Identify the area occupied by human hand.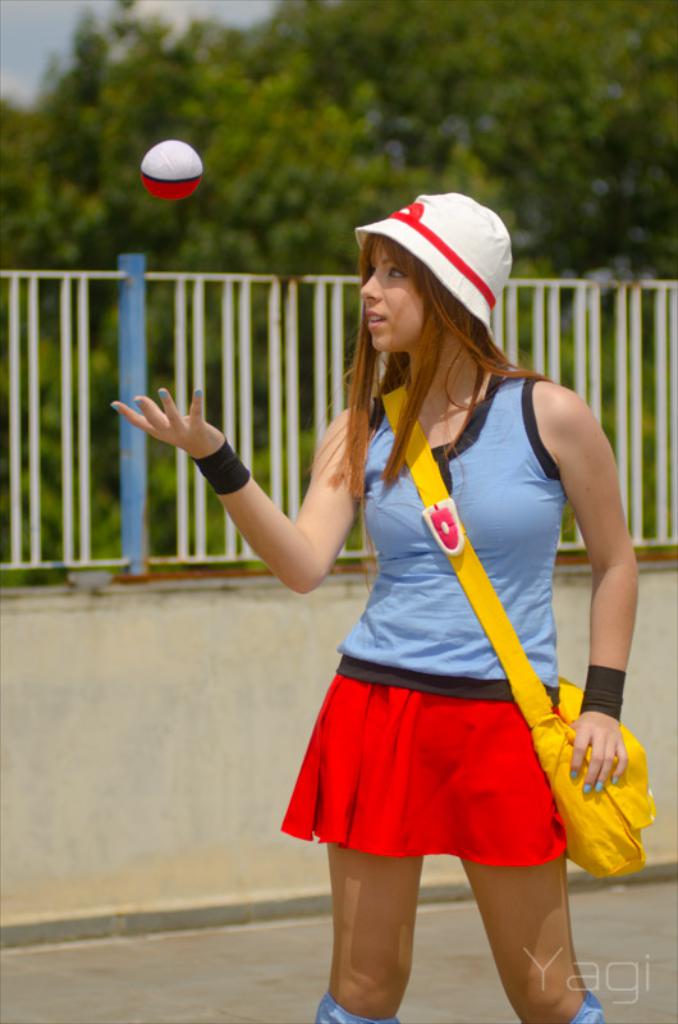
Area: x1=113 y1=388 x2=228 y2=447.
